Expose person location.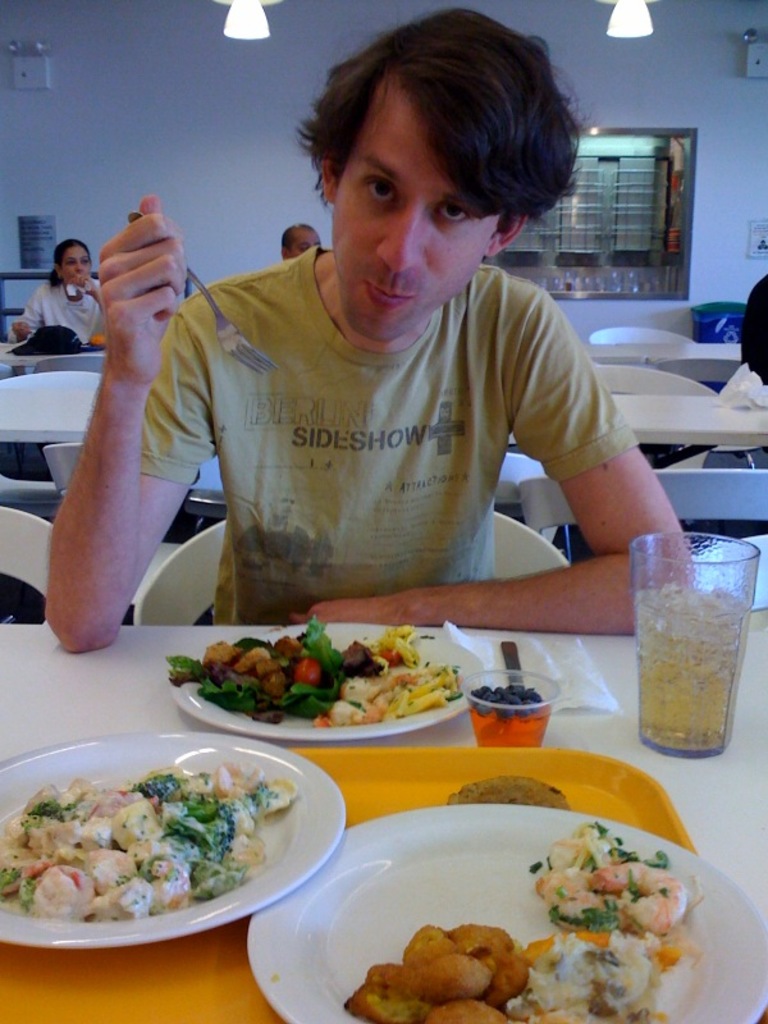
Exposed at select_region(83, 51, 687, 680).
